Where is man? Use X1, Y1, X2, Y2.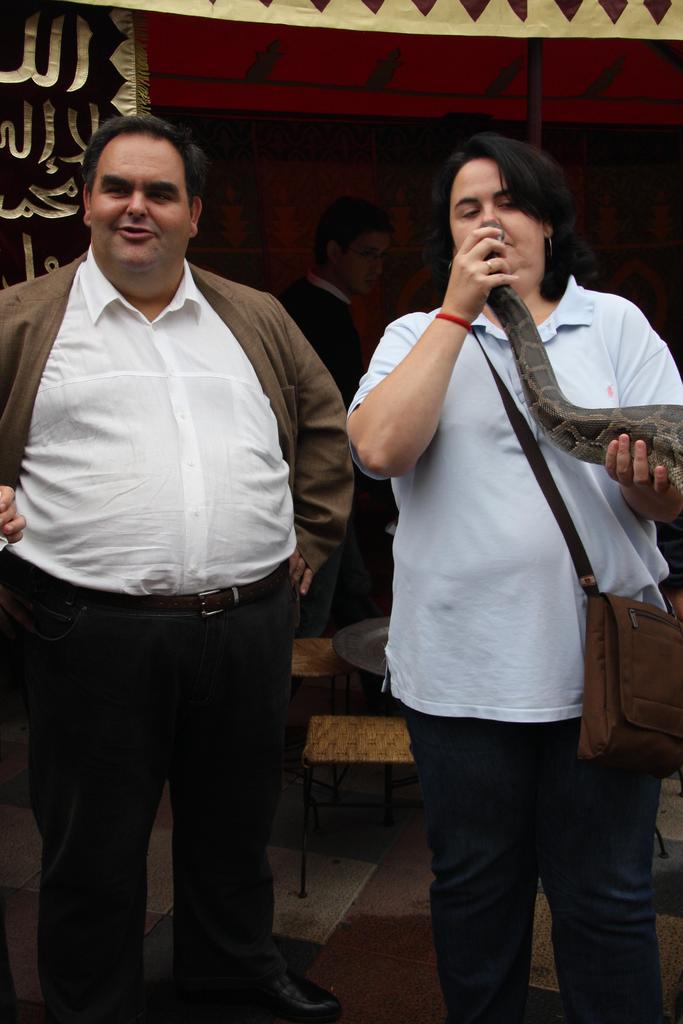
273, 200, 394, 776.
